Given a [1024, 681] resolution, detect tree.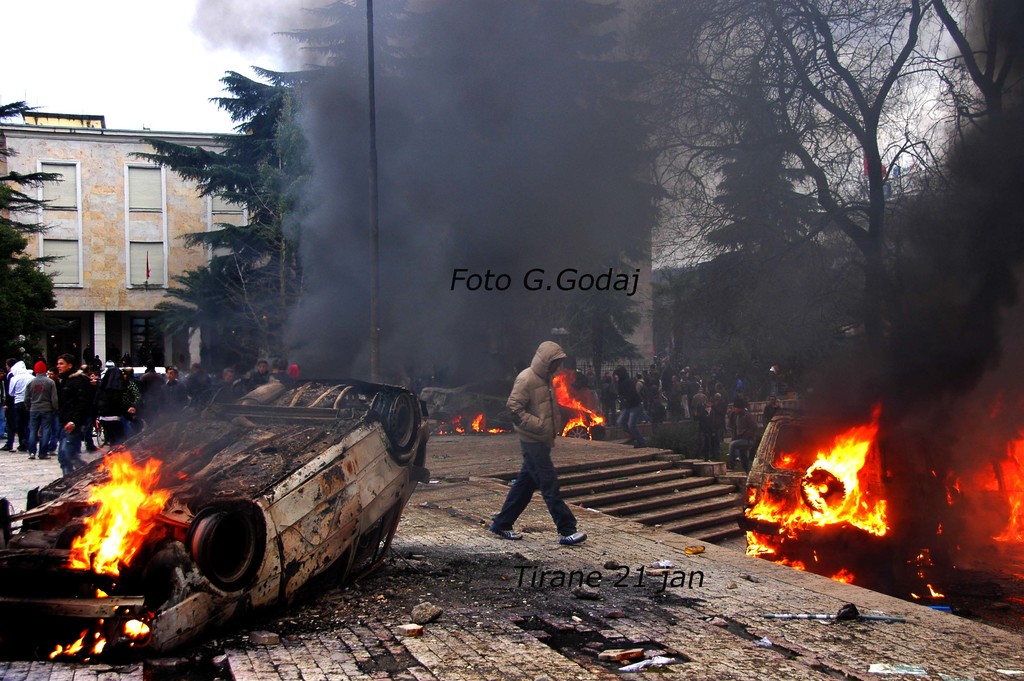
<box>0,99,66,320</box>.
